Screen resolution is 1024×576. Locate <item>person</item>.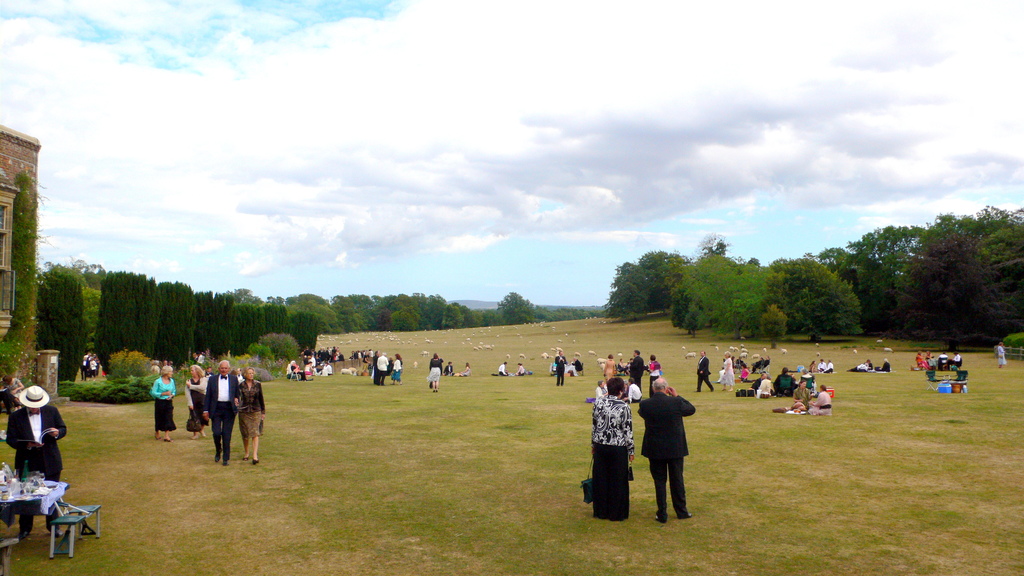
(289, 362, 301, 376).
